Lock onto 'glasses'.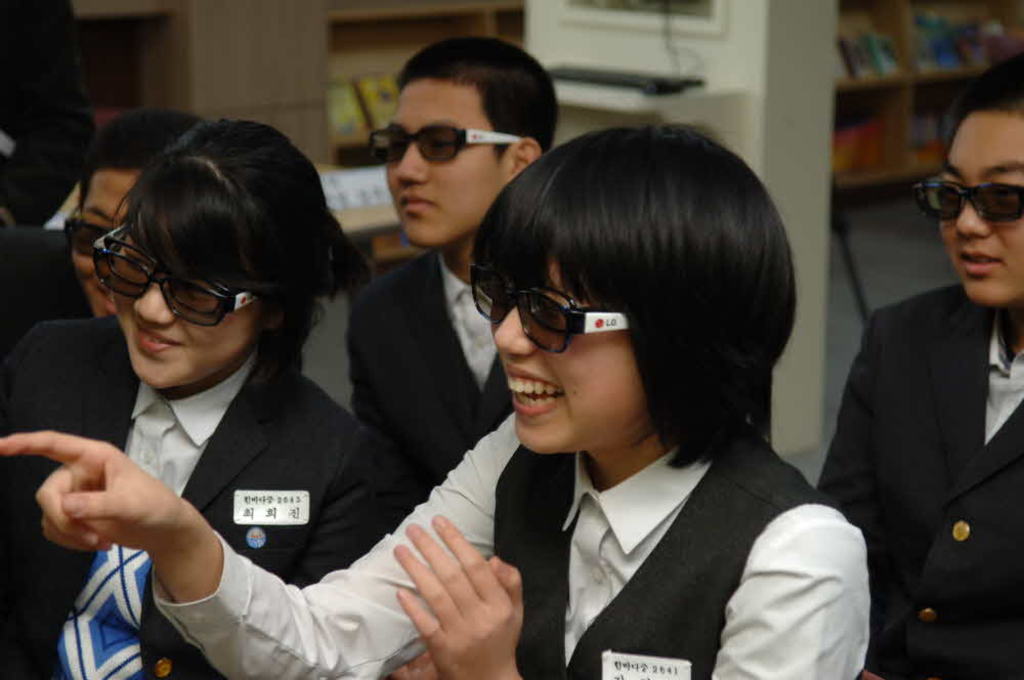
Locked: rect(83, 248, 292, 328).
